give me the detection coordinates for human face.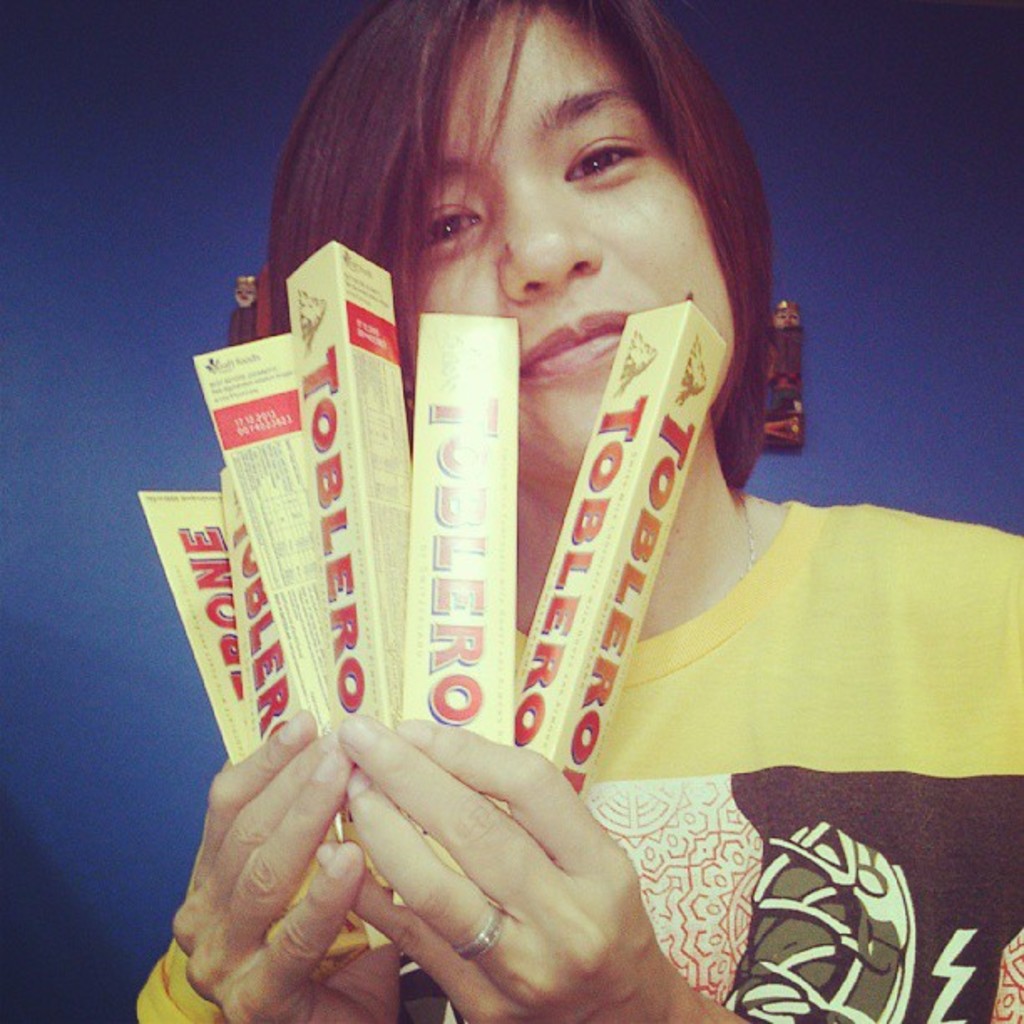
bbox=(422, 0, 740, 519).
